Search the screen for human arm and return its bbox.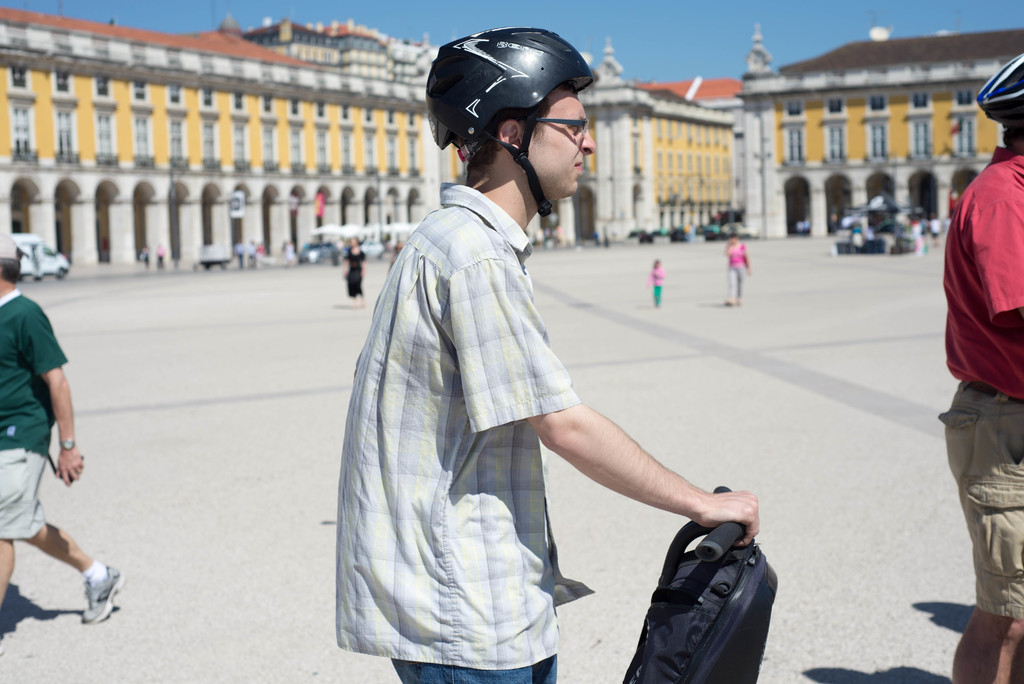
Found: 441/259/760/549.
